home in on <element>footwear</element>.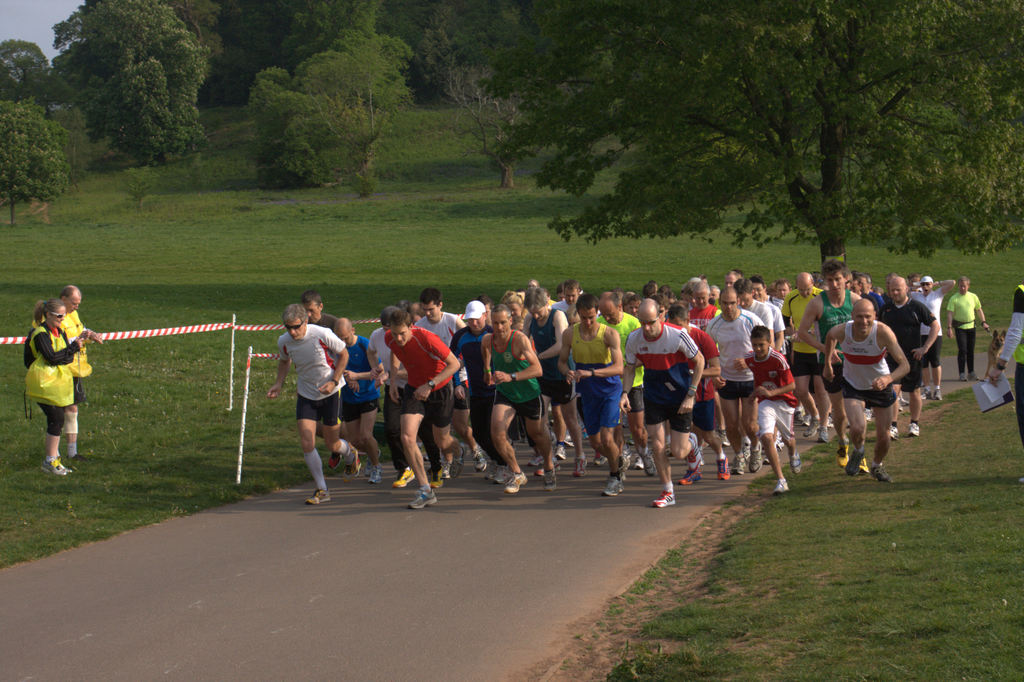
Homed in at {"left": 493, "top": 460, "right": 515, "bottom": 481}.
